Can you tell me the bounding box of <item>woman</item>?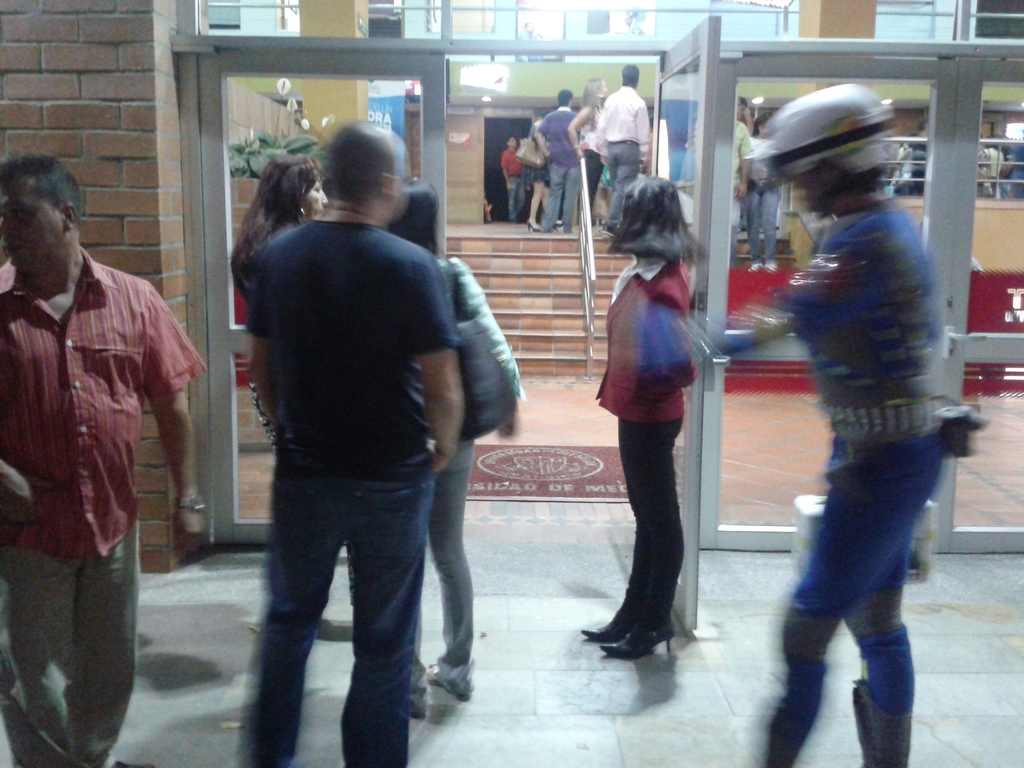
(x1=381, y1=188, x2=514, y2=721).
